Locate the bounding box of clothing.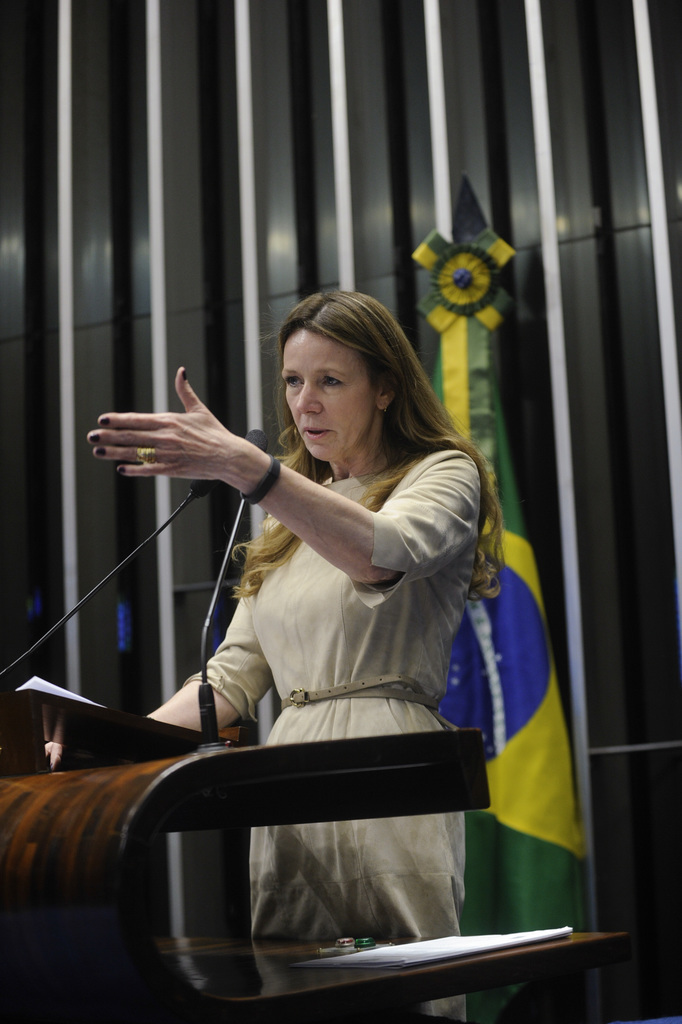
Bounding box: detection(145, 405, 514, 923).
